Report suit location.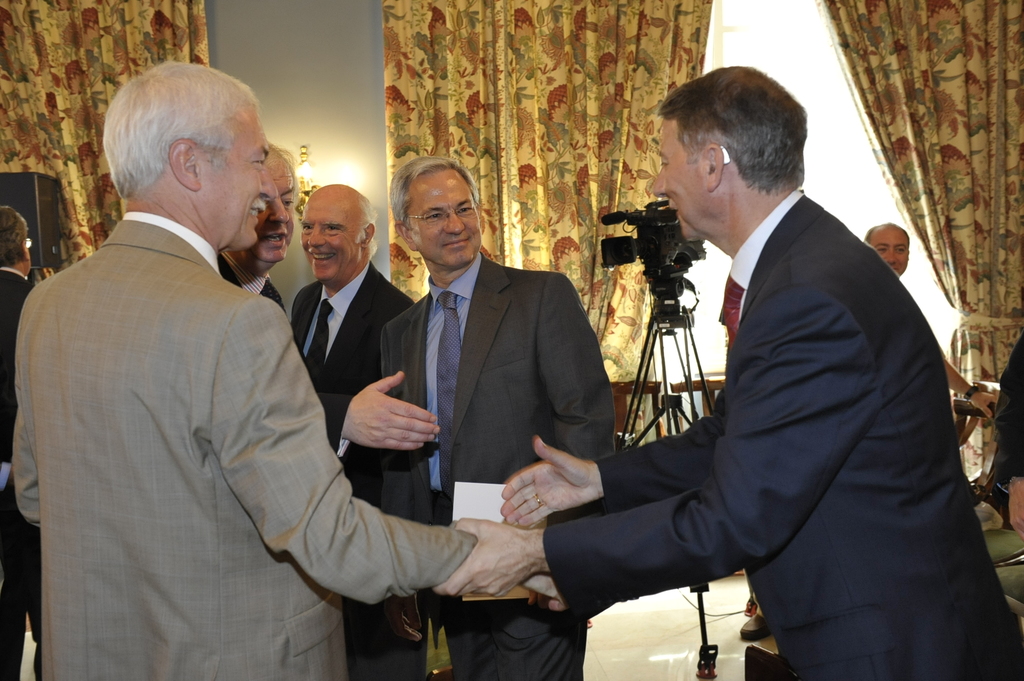
Report: select_region(368, 254, 625, 680).
